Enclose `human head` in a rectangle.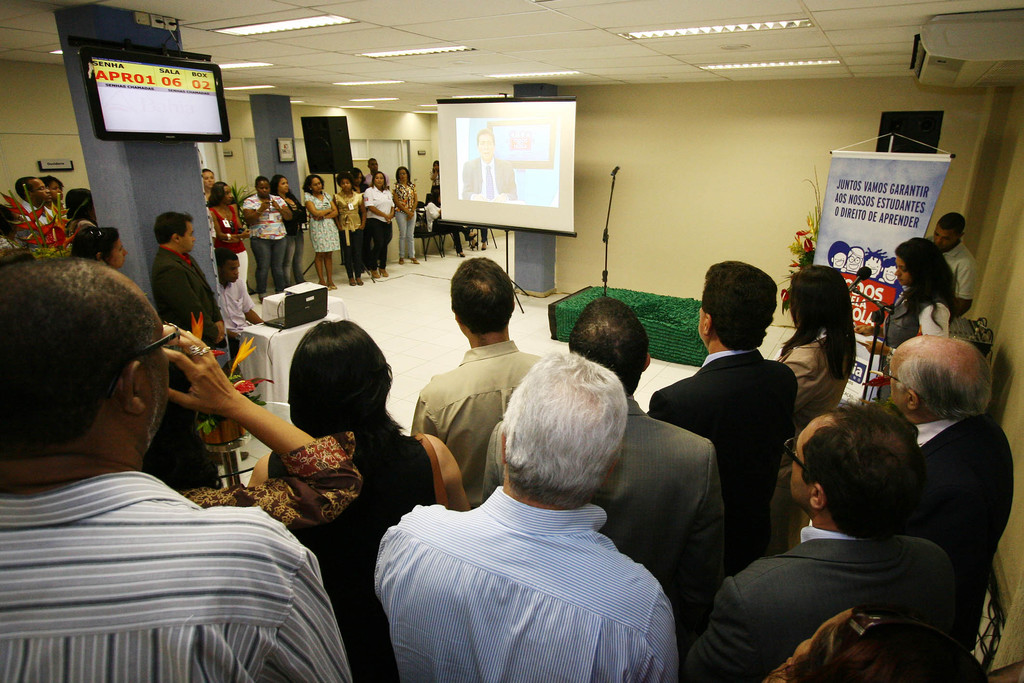
box(255, 176, 271, 195).
